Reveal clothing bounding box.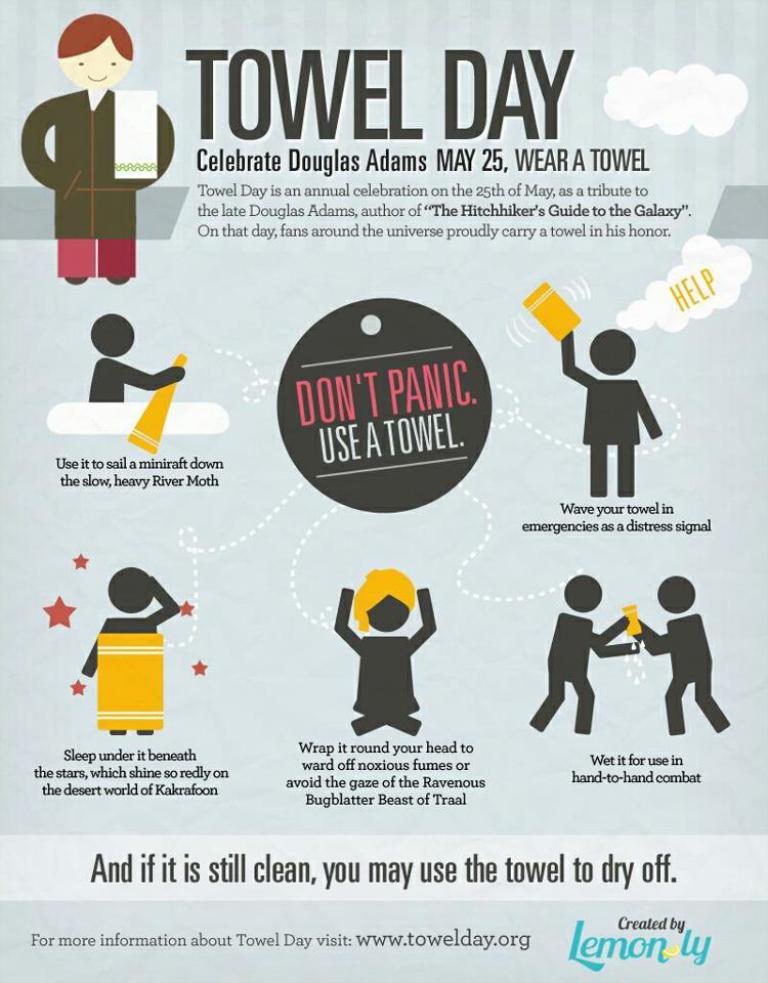
Revealed: detection(28, 57, 167, 271).
